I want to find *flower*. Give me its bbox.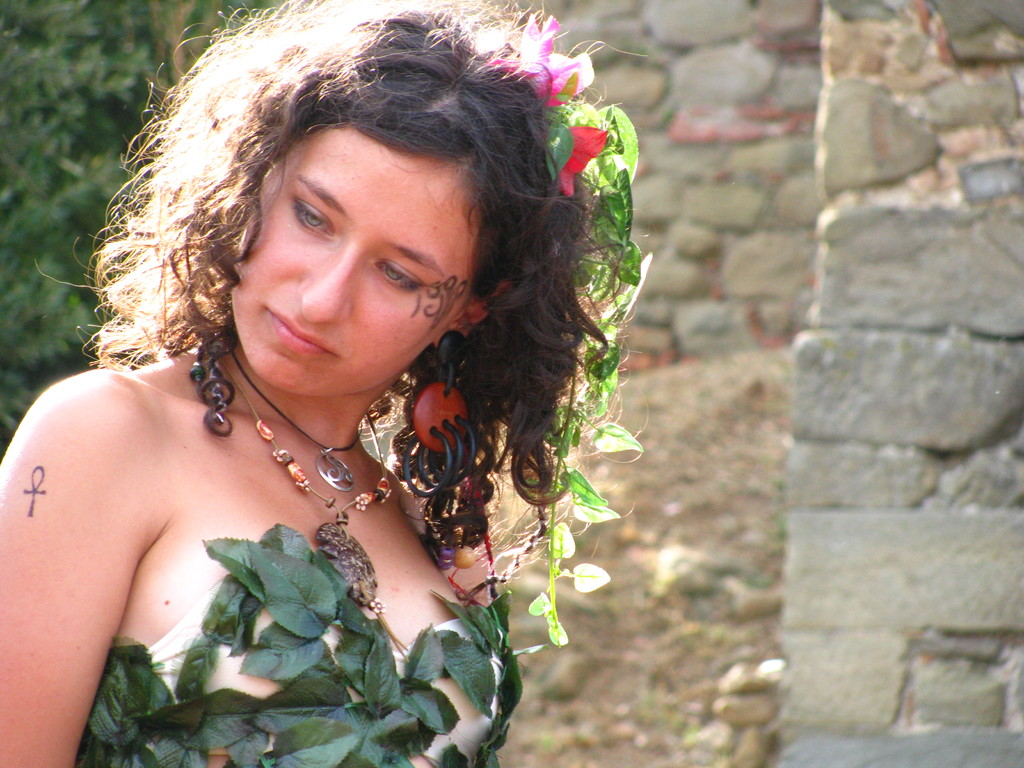
crop(490, 16, 592, 103).
